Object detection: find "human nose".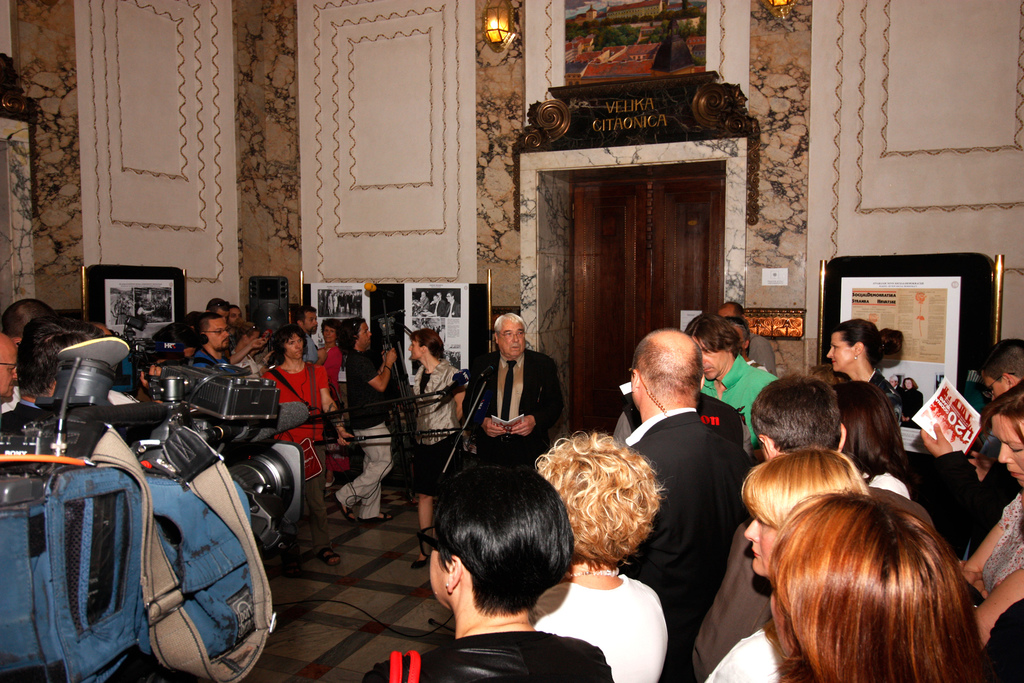
select_region(408, 344, 410, 350).
